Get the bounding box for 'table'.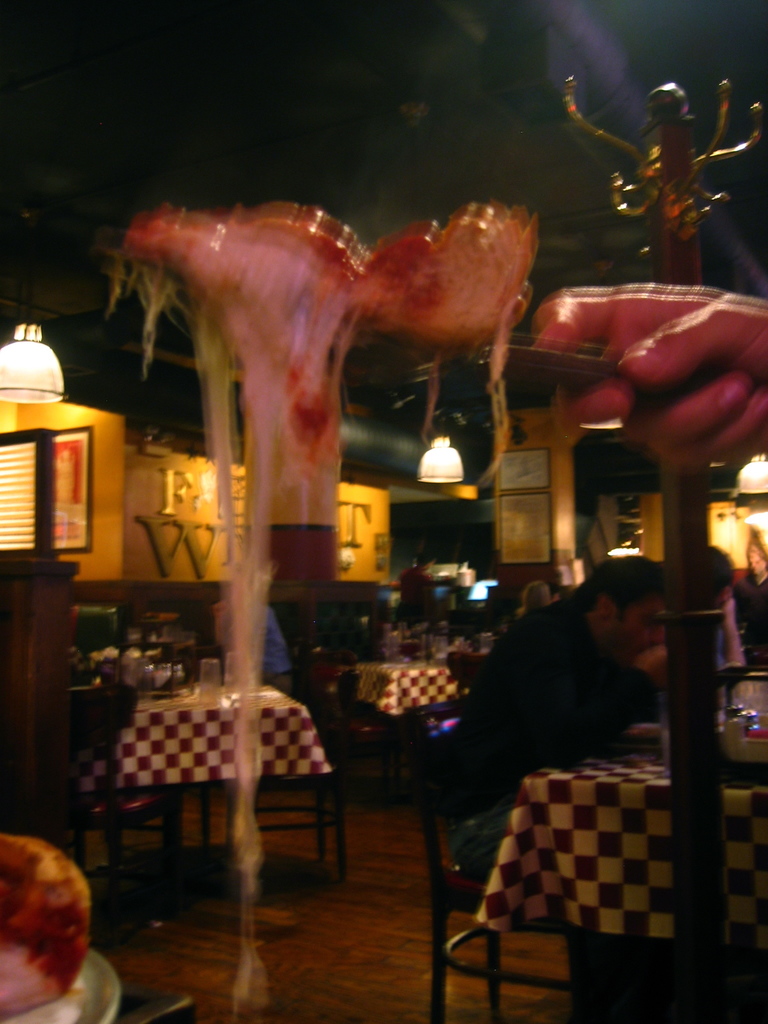
111:698:365:911.
